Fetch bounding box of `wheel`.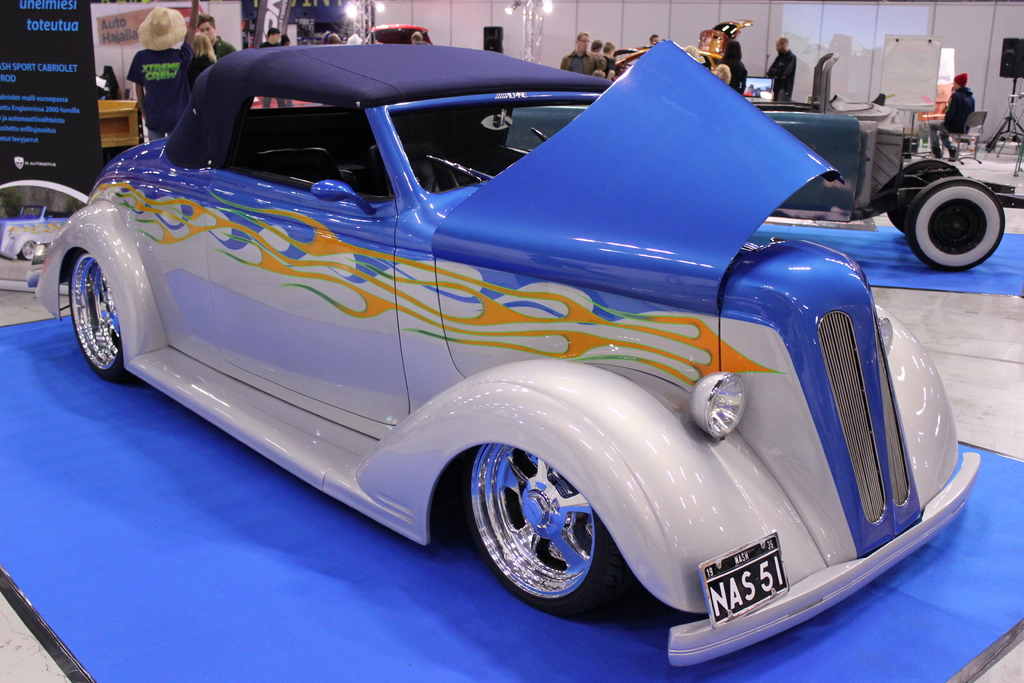
Bbox: 886/161/956/233.
